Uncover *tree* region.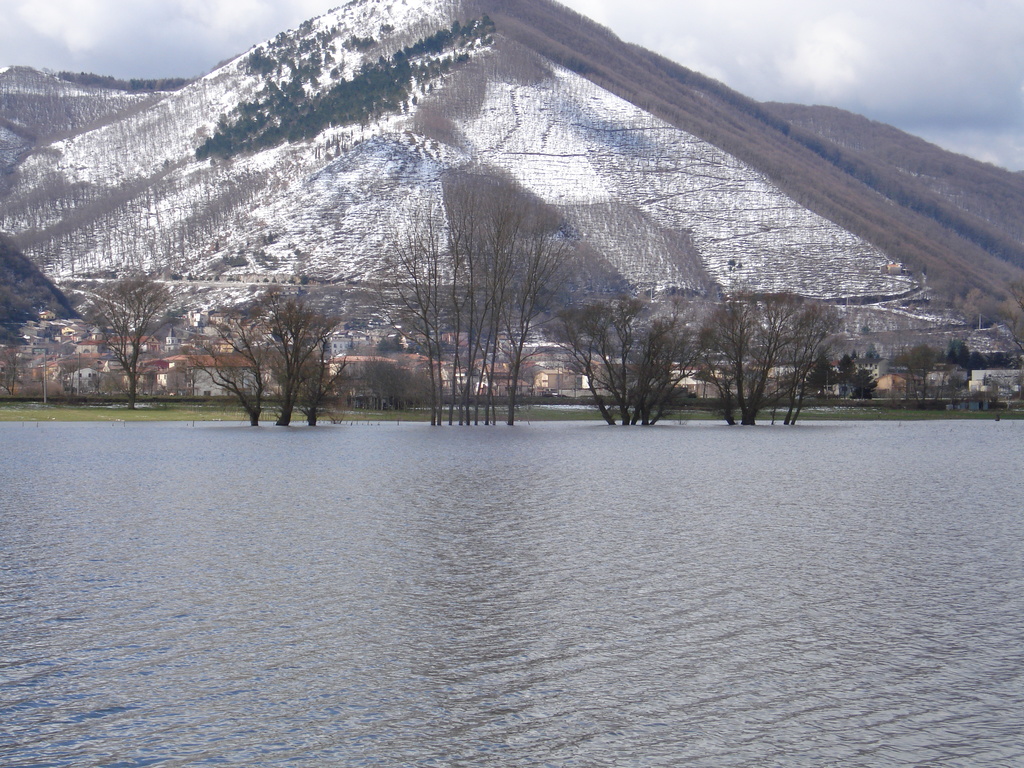
Uncovered: <box>912,345,941,403</box>.
